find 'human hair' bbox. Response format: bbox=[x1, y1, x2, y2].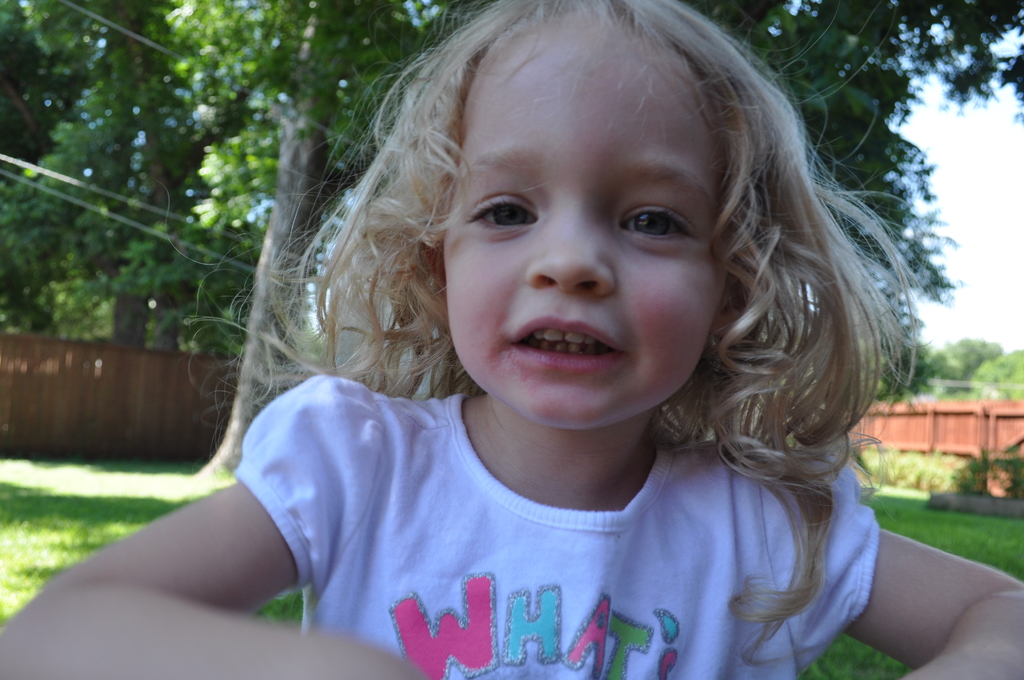
bbox=[236, 0, 866, 560].
